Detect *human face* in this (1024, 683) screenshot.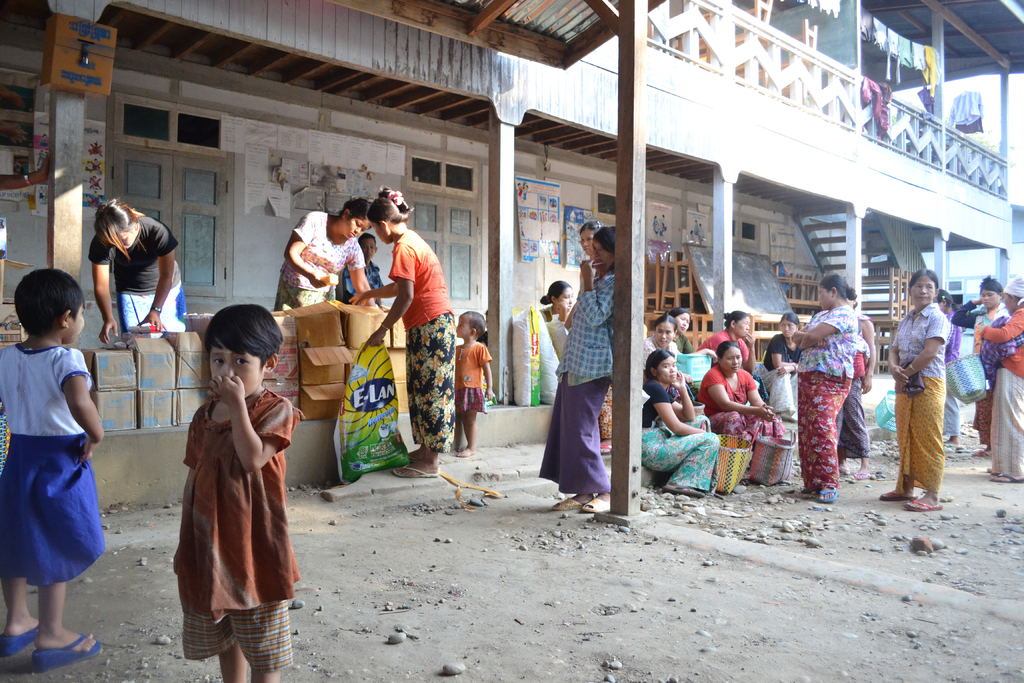
Detection: 978/289/992/308.
